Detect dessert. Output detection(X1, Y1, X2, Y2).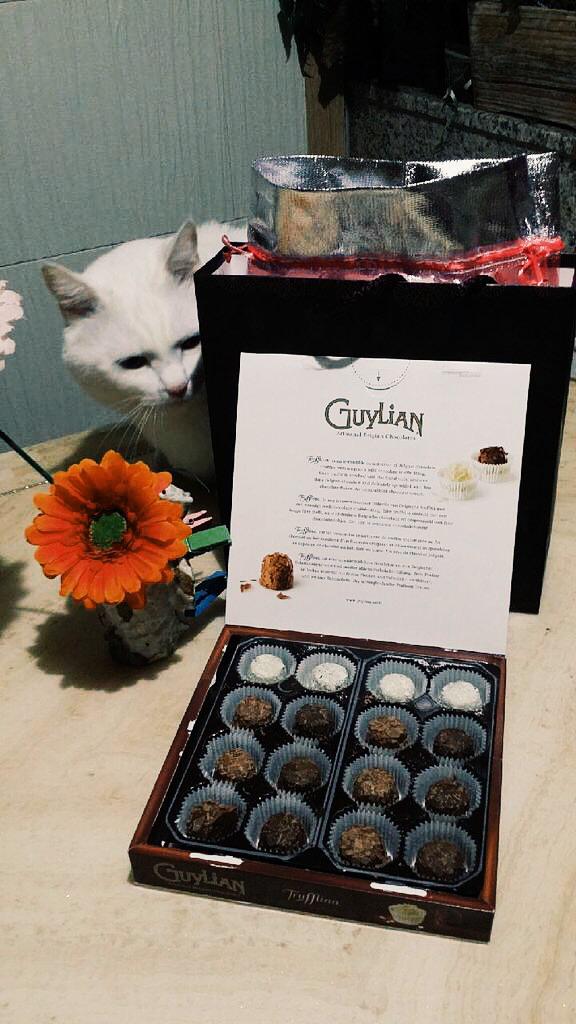
detection(287, 754, 326, 788).
